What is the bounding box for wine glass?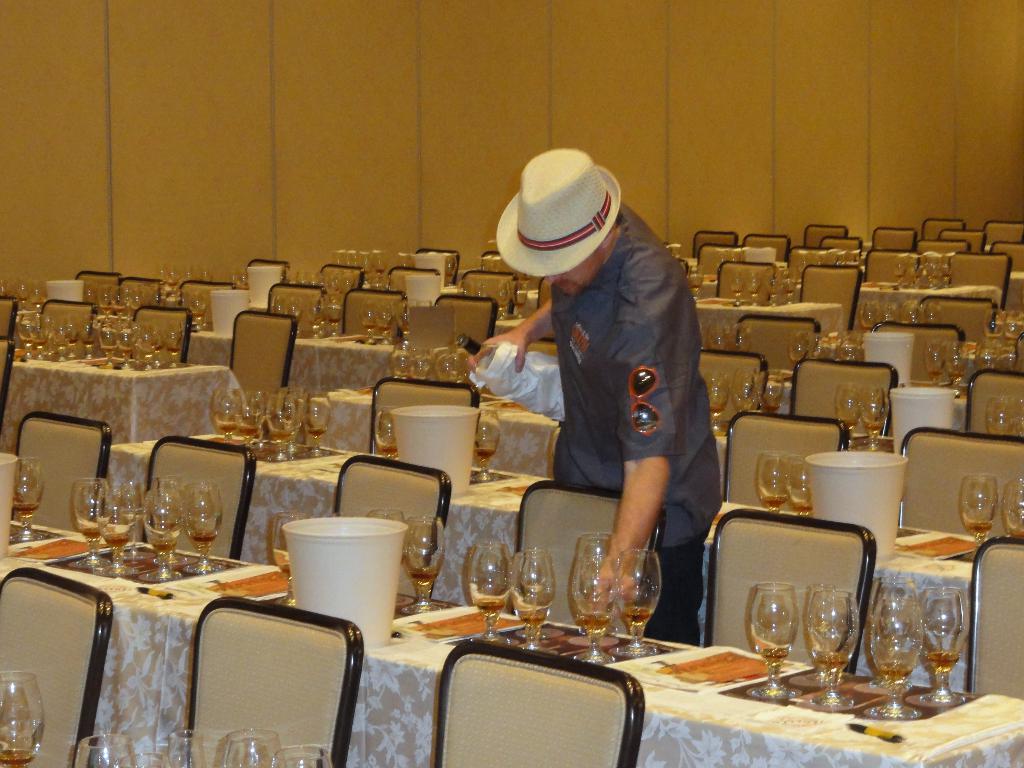
bbox=[3, 675, 46, 767].
